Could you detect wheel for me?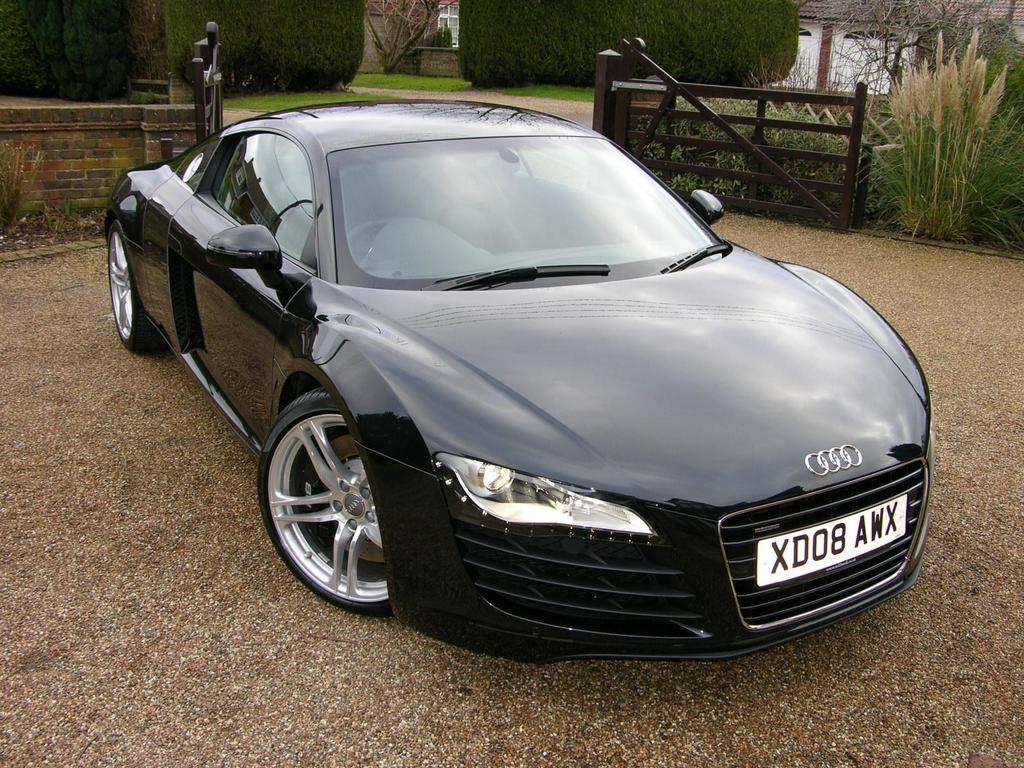
Detection result: bbox=[254, 378, 411, 617].
